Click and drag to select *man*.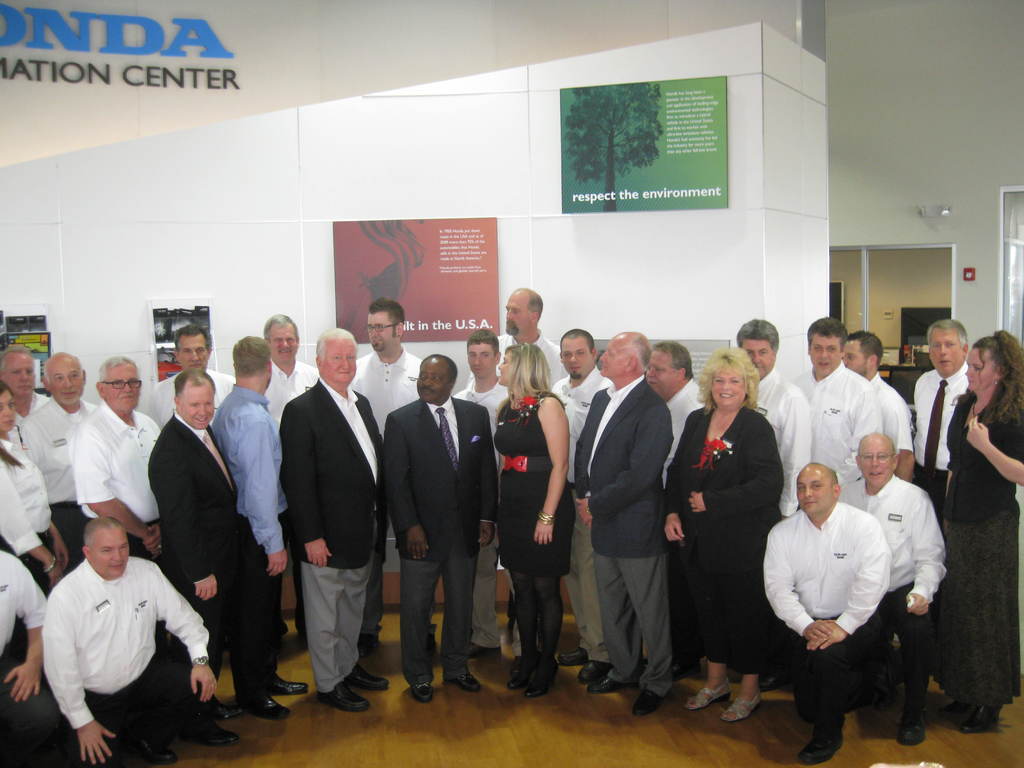
Selection: (572,327,679,712).
